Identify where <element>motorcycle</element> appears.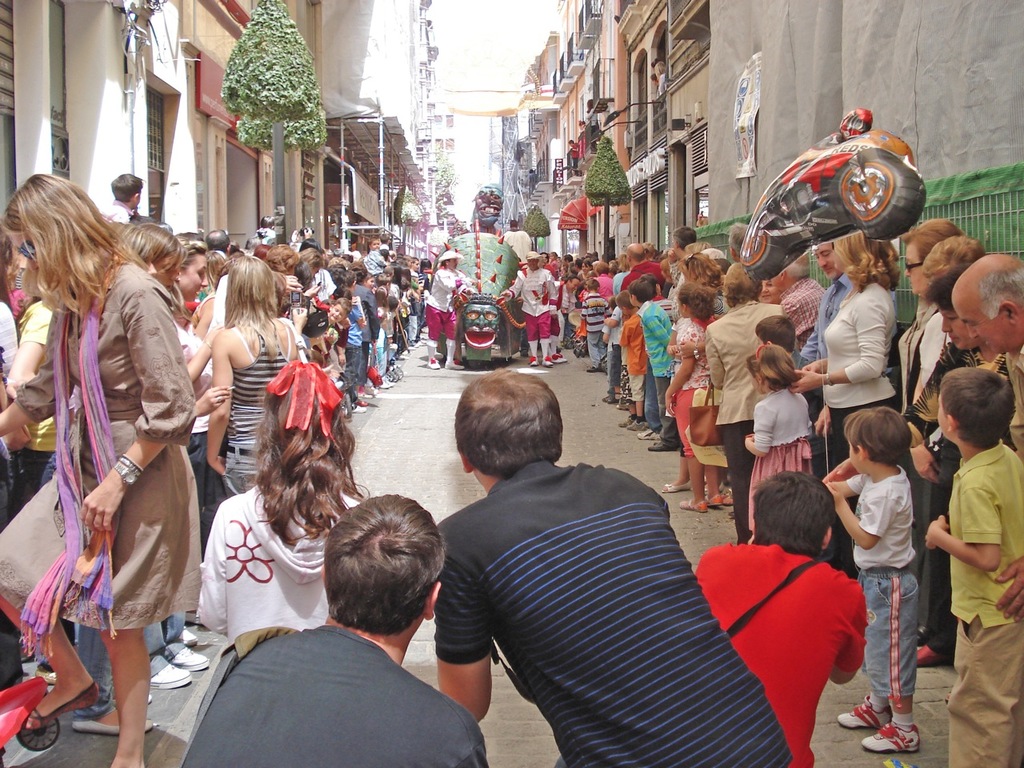
Appears at (738,129,925,283).
